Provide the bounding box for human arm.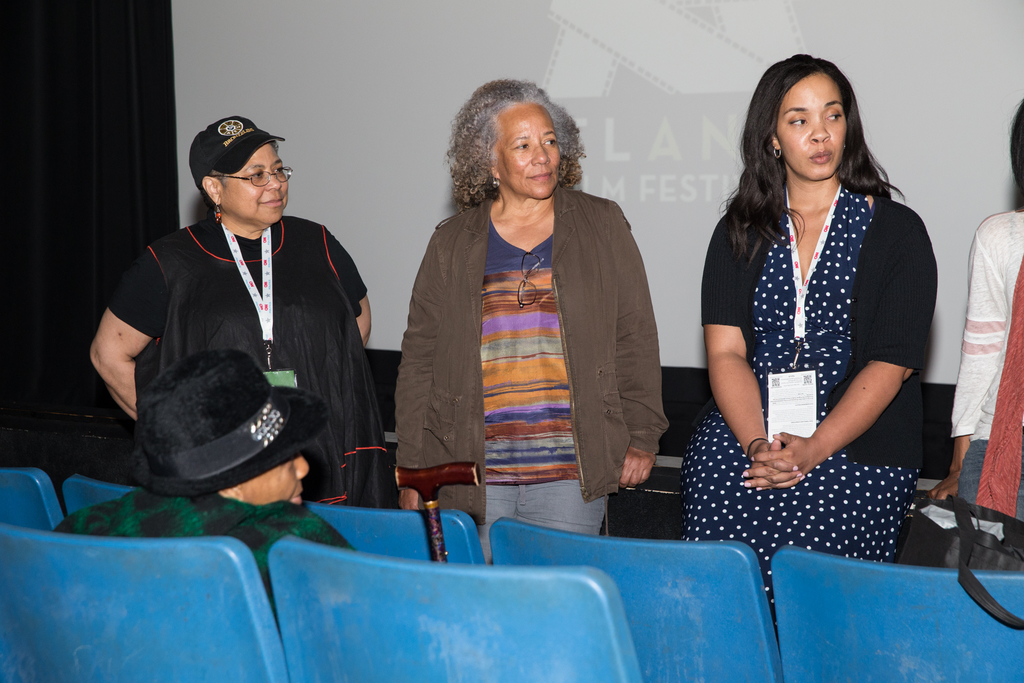
(x1=937, y1=211, x2=1023, y2=509).
